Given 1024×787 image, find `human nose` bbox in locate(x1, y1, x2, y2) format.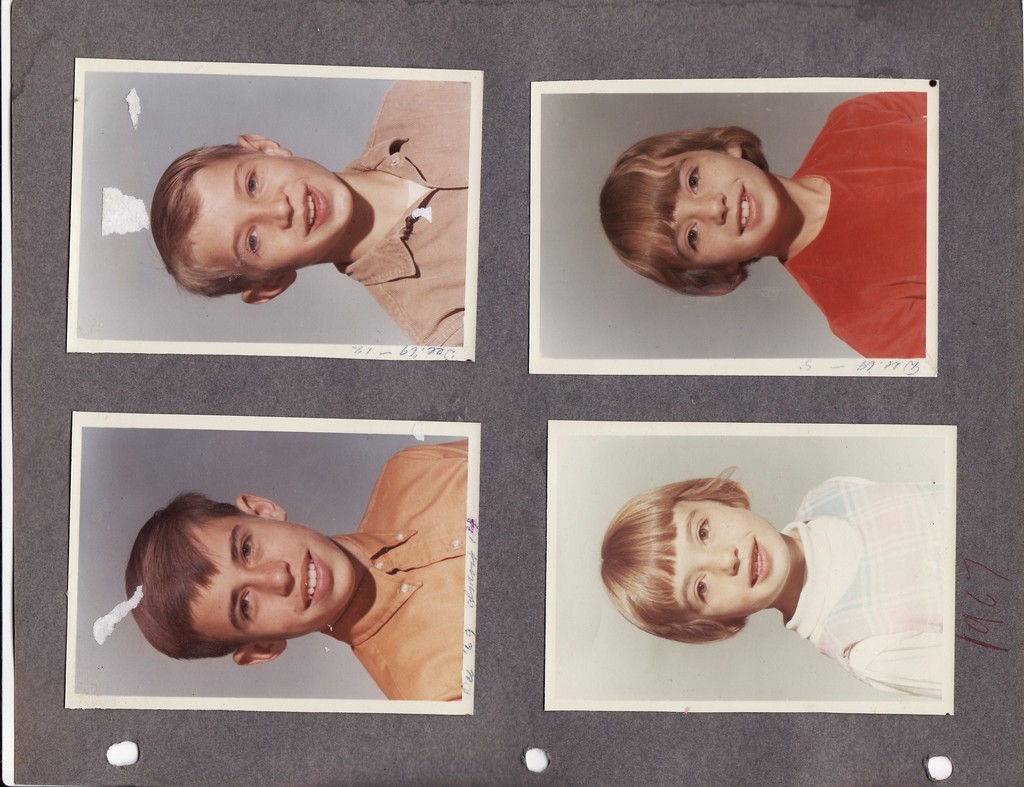
locate(251, 556, 293, 597).
